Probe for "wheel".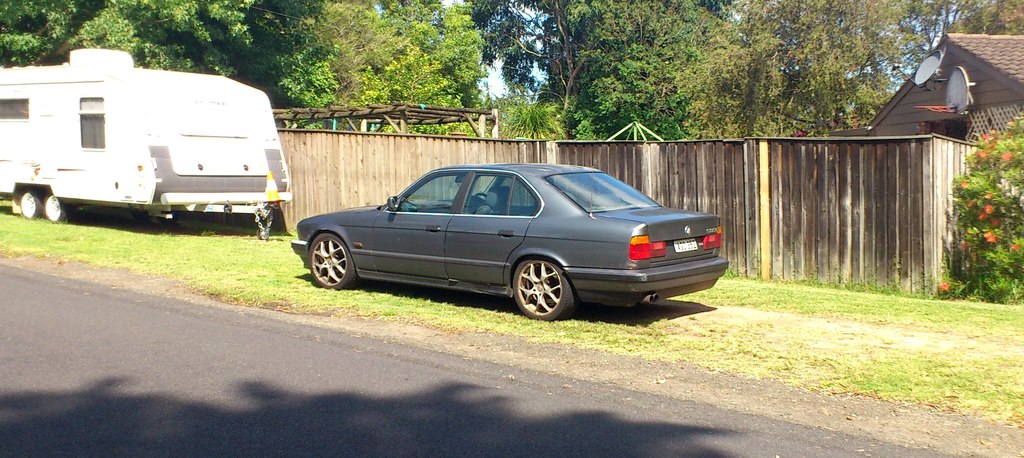
Probe result: pyautogui.locateOnScreen(303, 237, 355, 292).
